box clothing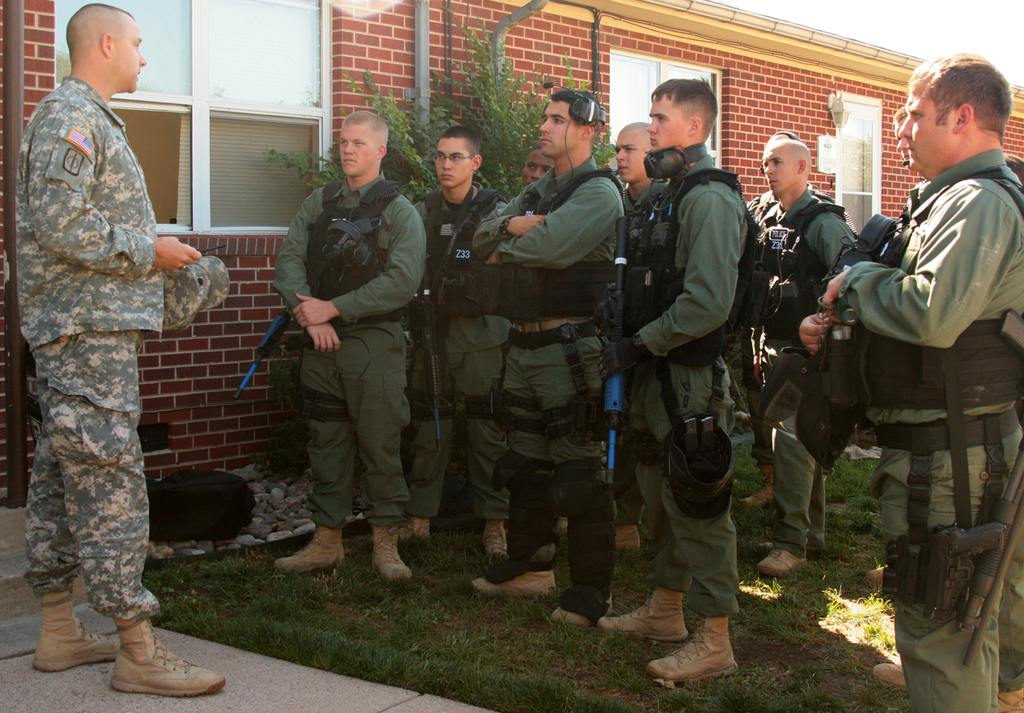
<bbox>831, 143, 1023, 712</bbox>
